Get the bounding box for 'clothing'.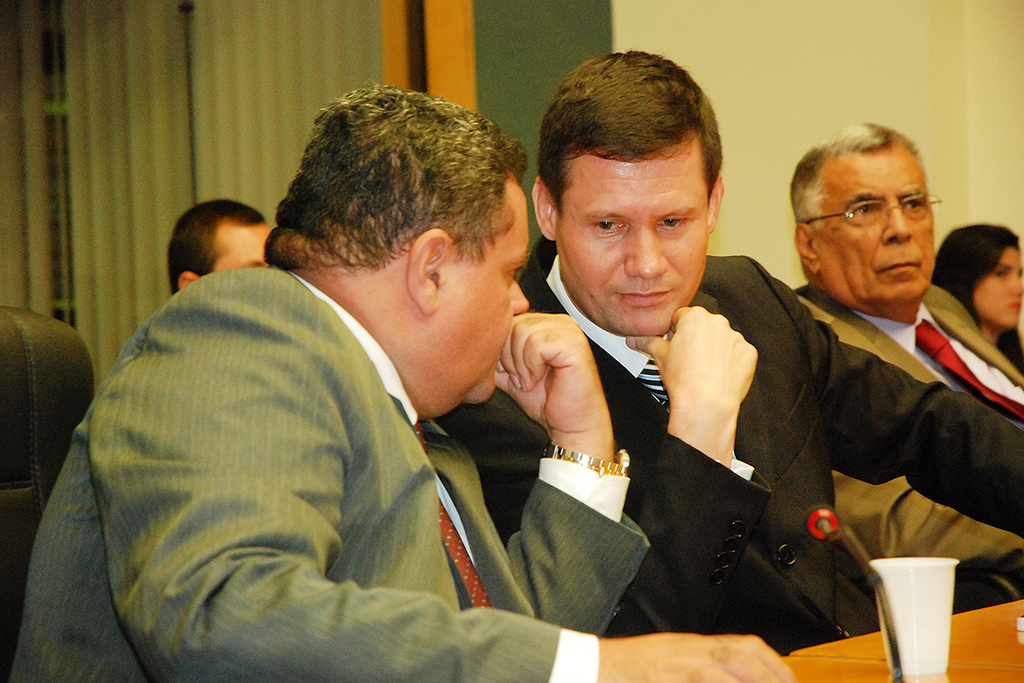
crop(28, 249, 573, 677).
